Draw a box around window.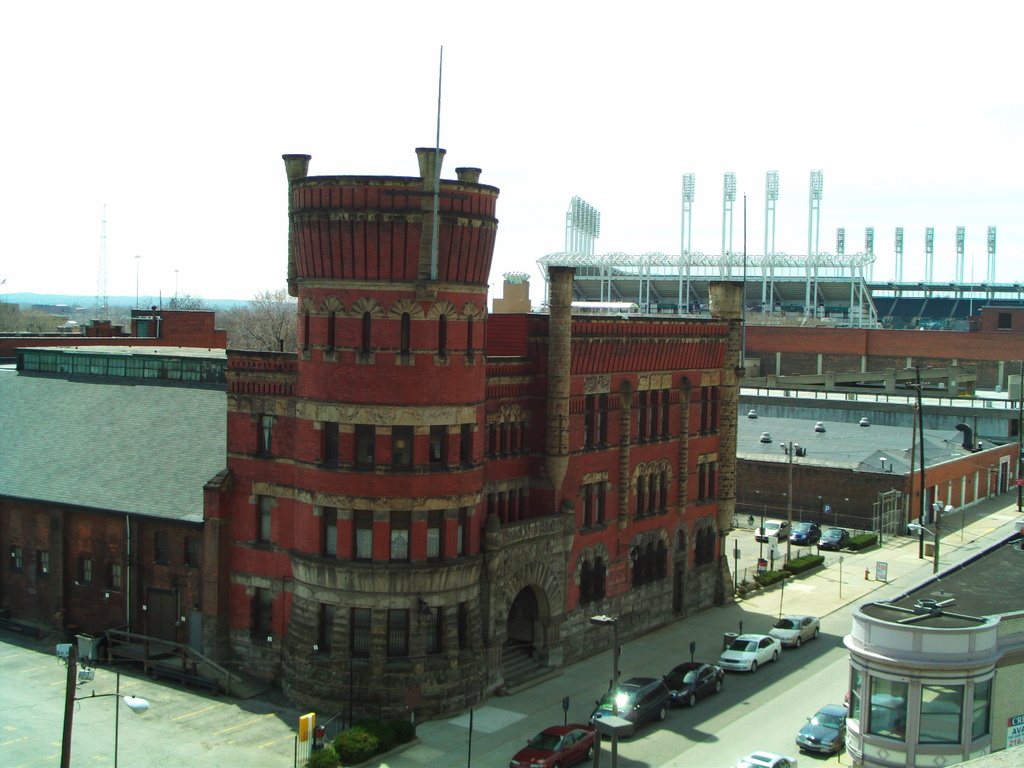
<box>486,421,532,461</box>.
